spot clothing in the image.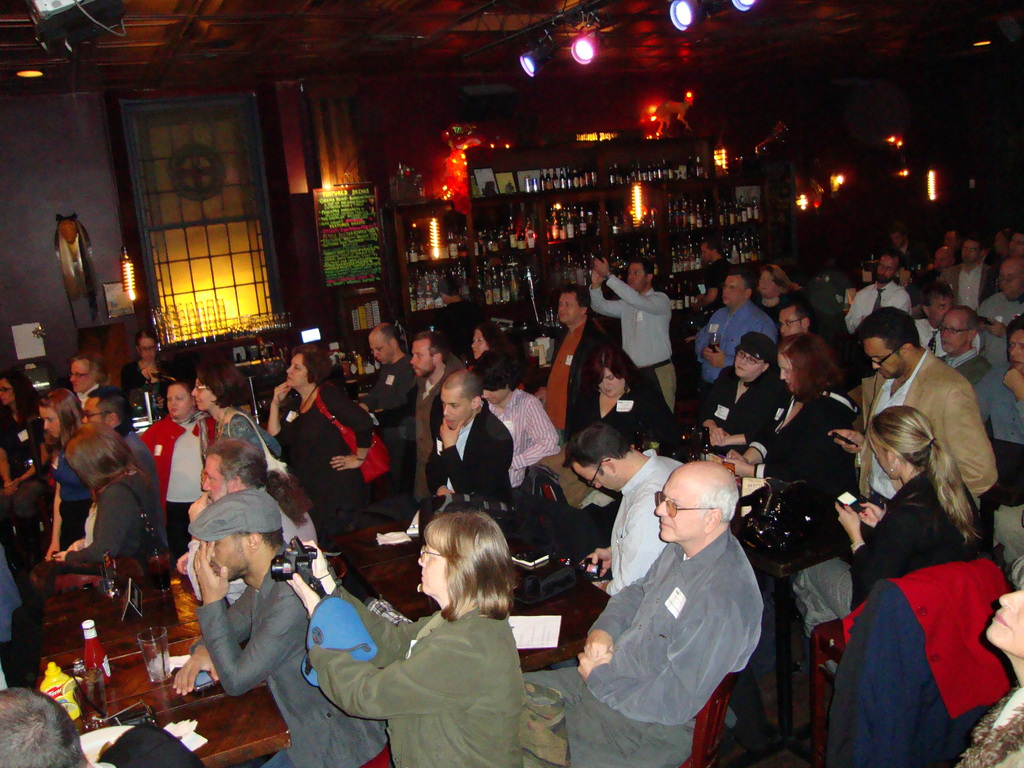
clothing found at pyautogui.locateOnScreen(766, 326, 835, 386).
